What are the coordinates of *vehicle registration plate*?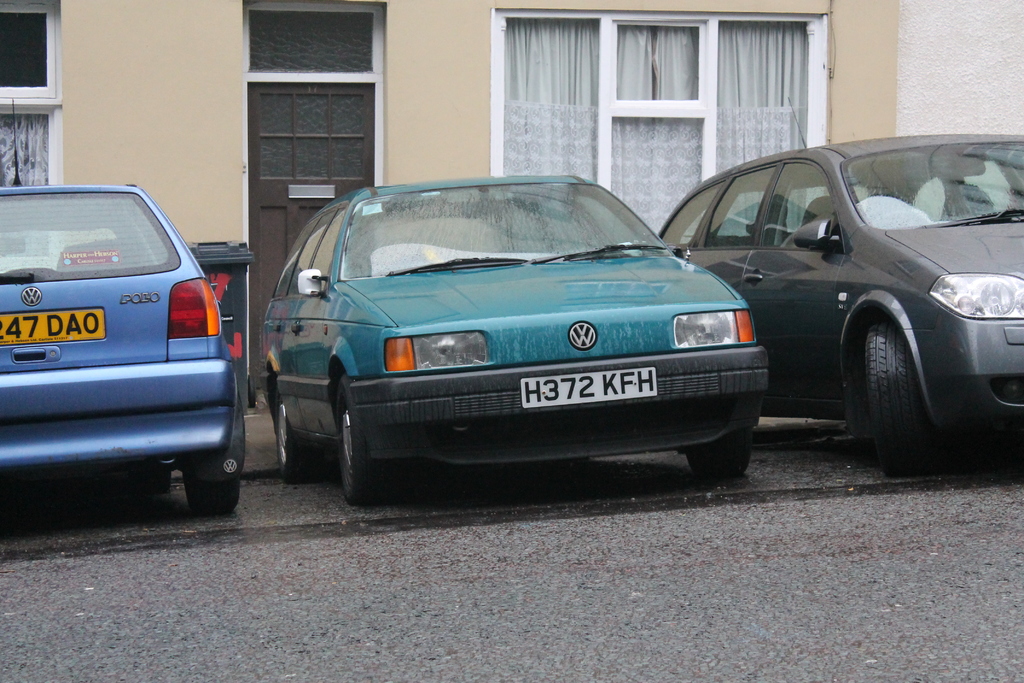
[0,311,109,350].
